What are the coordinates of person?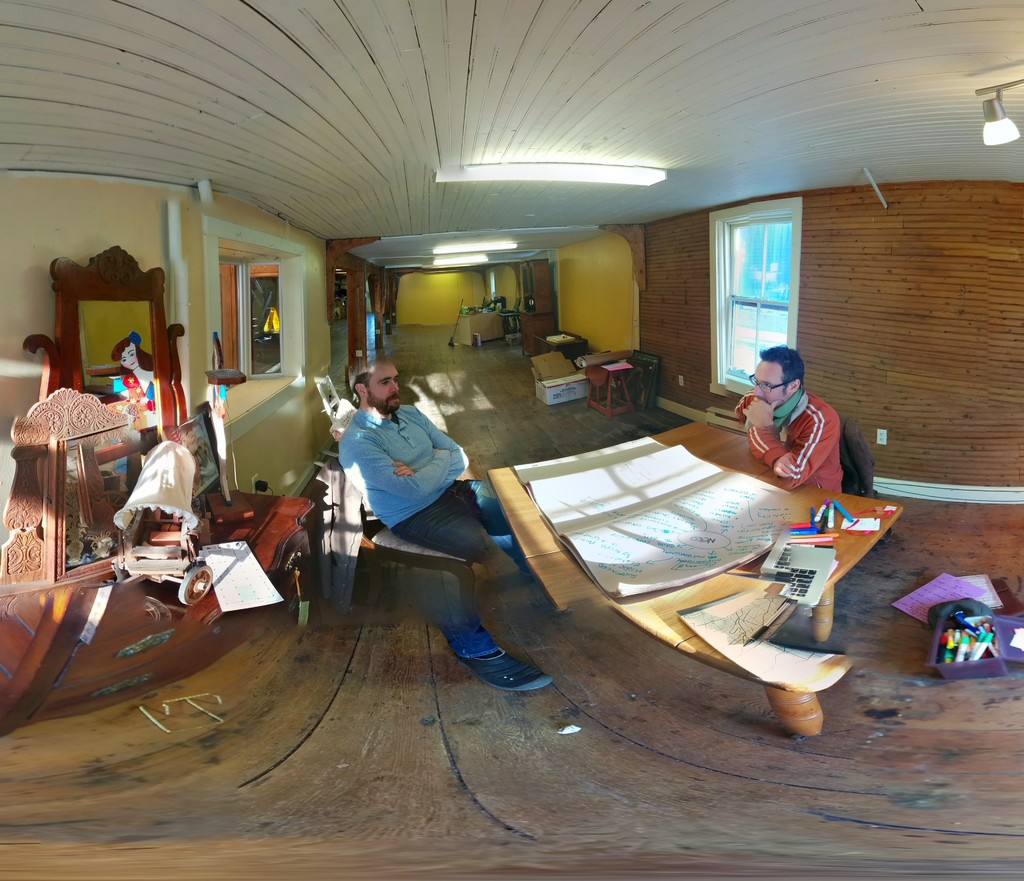
x1=111 y1=331 x2=156 y2=403.
